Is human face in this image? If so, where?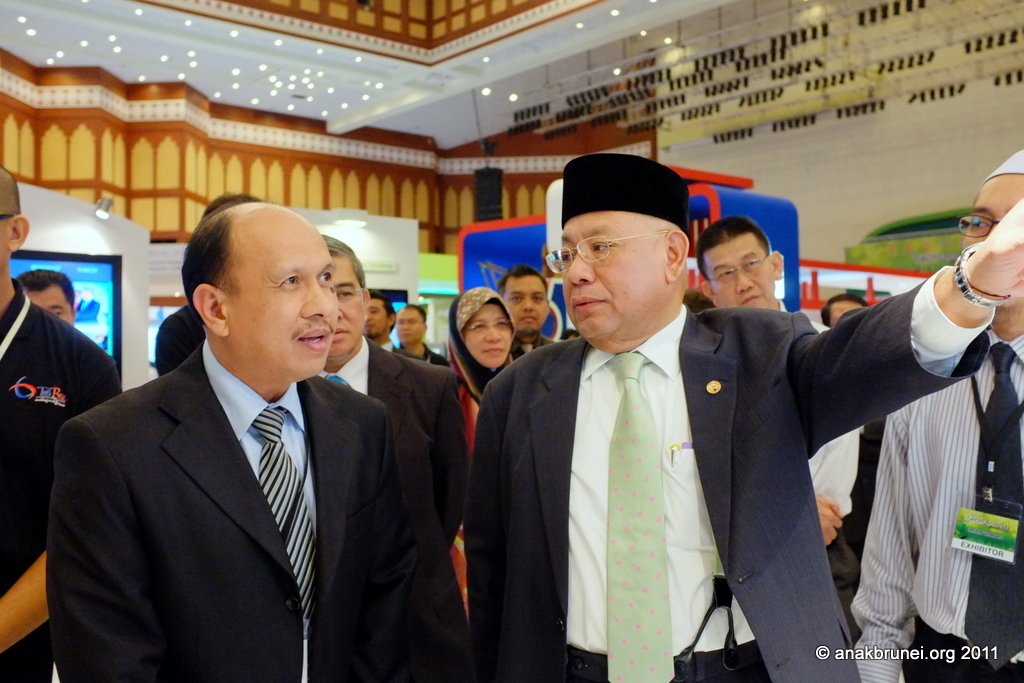
Yes, at bbox=[560, 212, 666, 345].
